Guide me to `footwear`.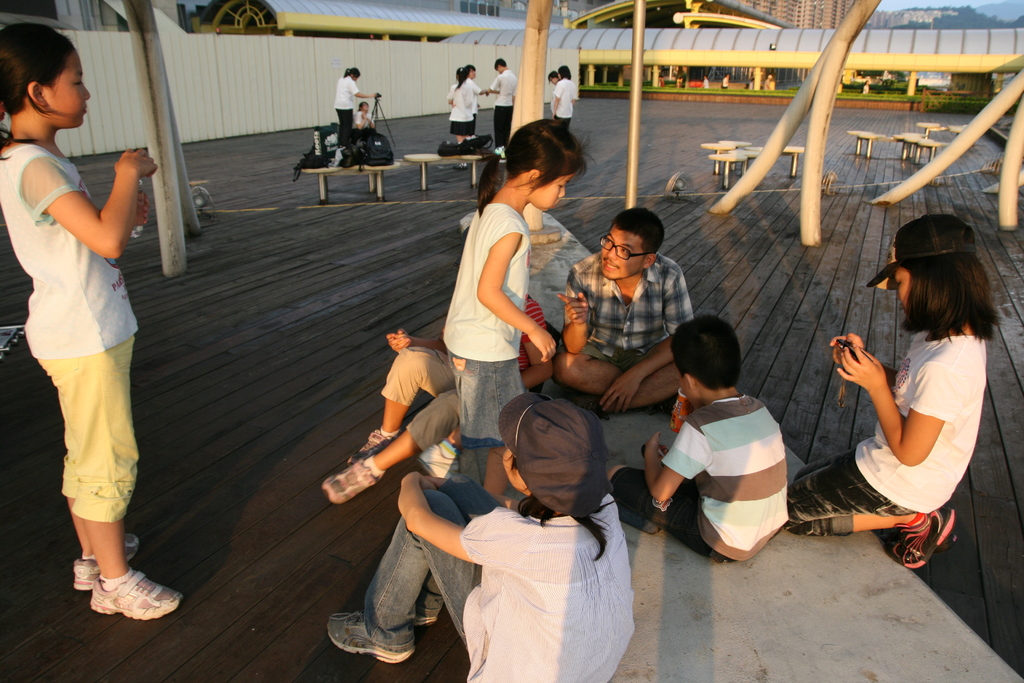
Guidance: select_region(418, 440, 460, 478).
